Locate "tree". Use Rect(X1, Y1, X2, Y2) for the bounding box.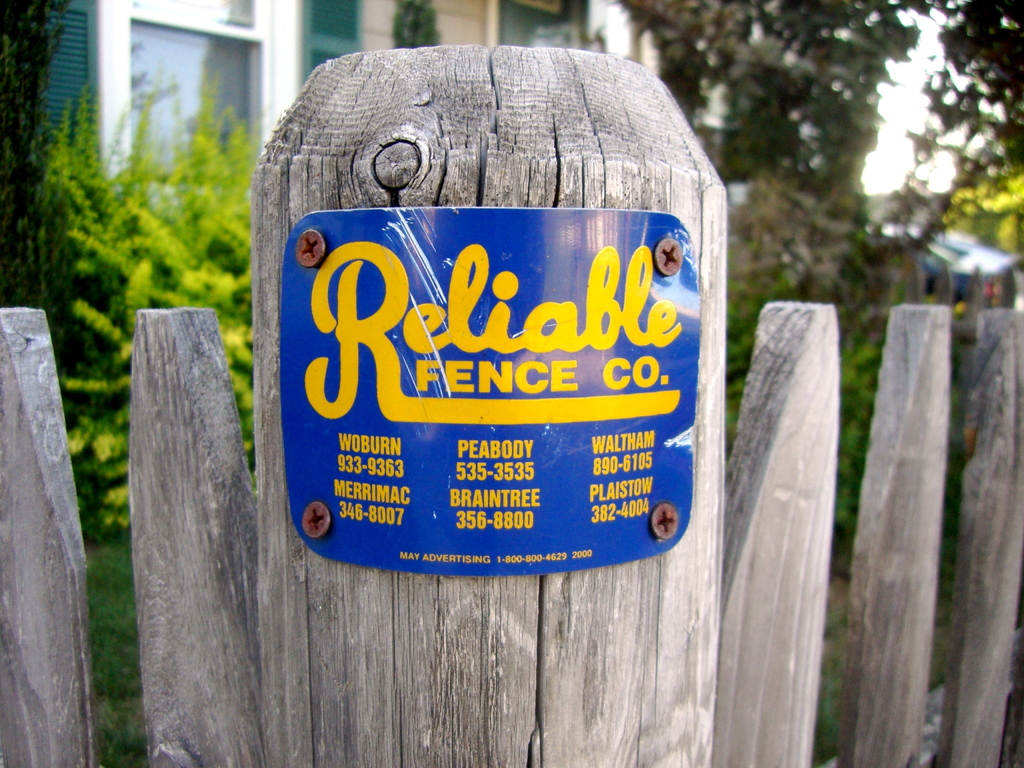
Rect(28, 77, 271, 540).
